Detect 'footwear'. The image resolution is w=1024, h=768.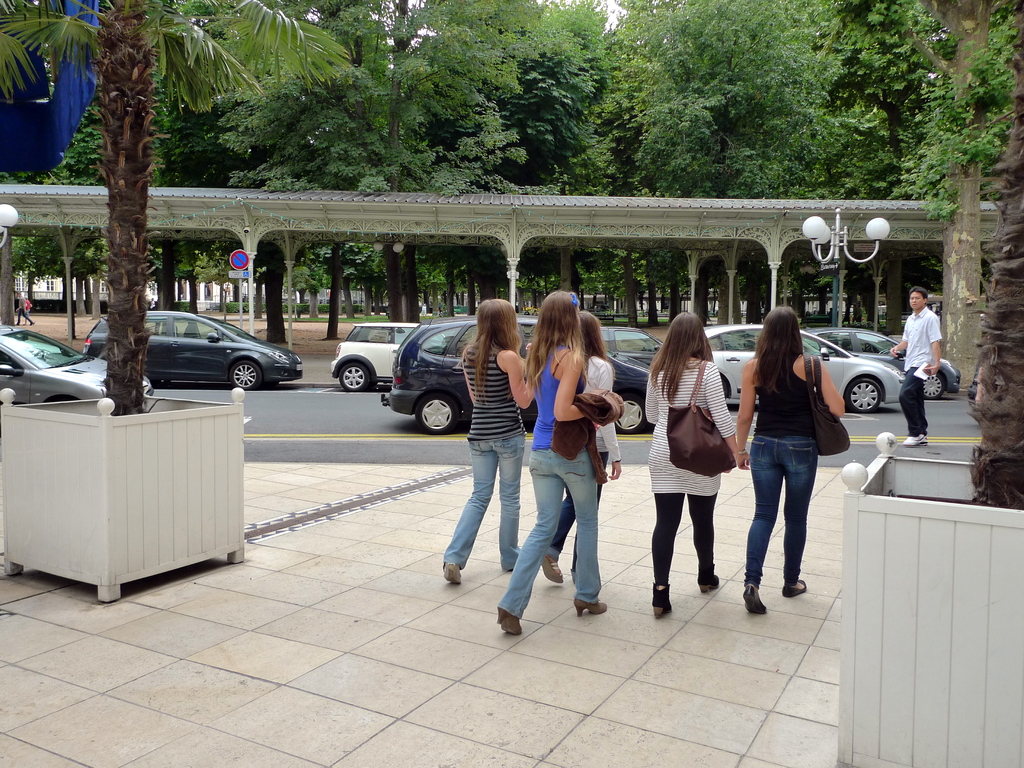
pyautogui.locateOnScreen(492, 604, 527, 639).
